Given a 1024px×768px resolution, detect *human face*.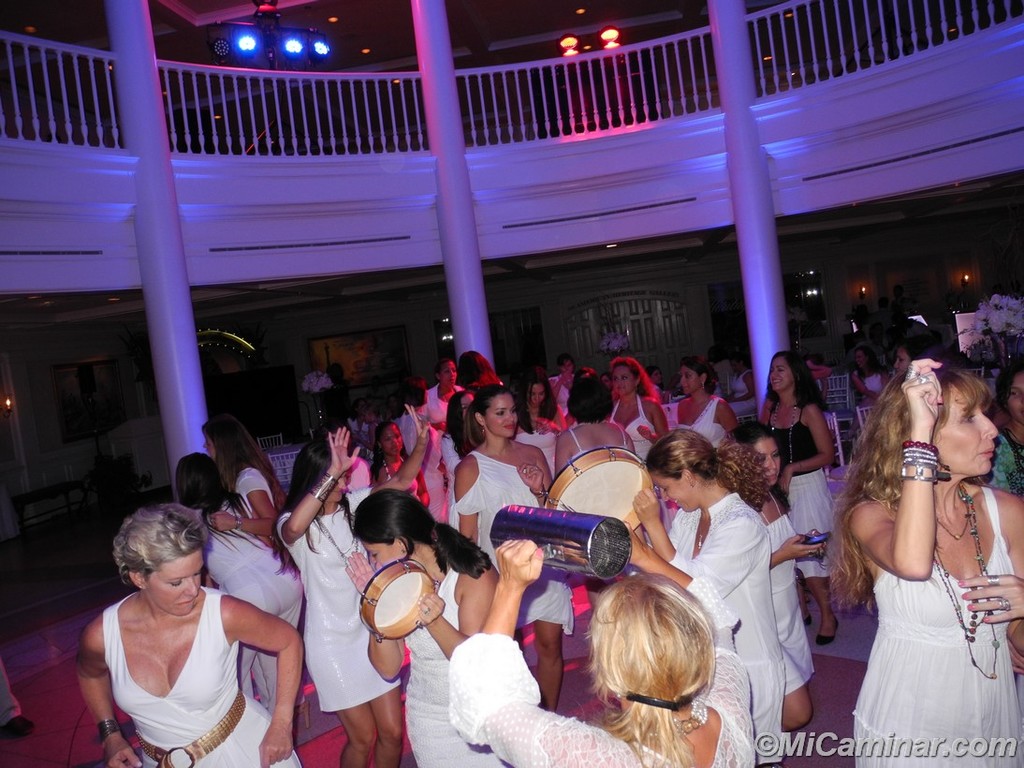
202:435:214:459.
